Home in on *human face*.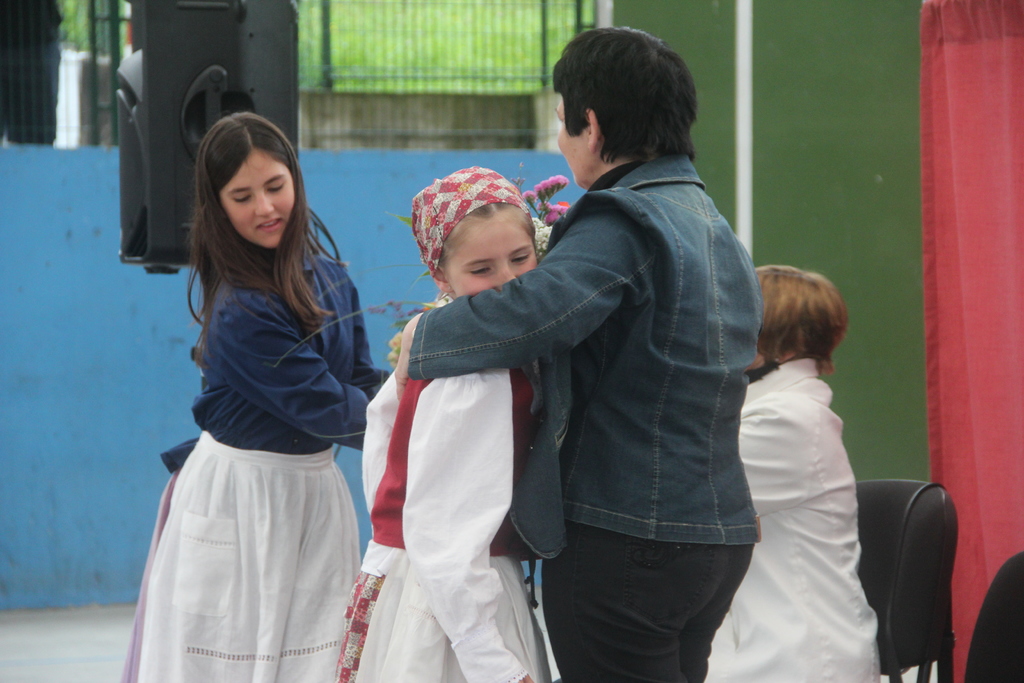
Homed in at (left=556, top=99, right=598, bottom=187).
